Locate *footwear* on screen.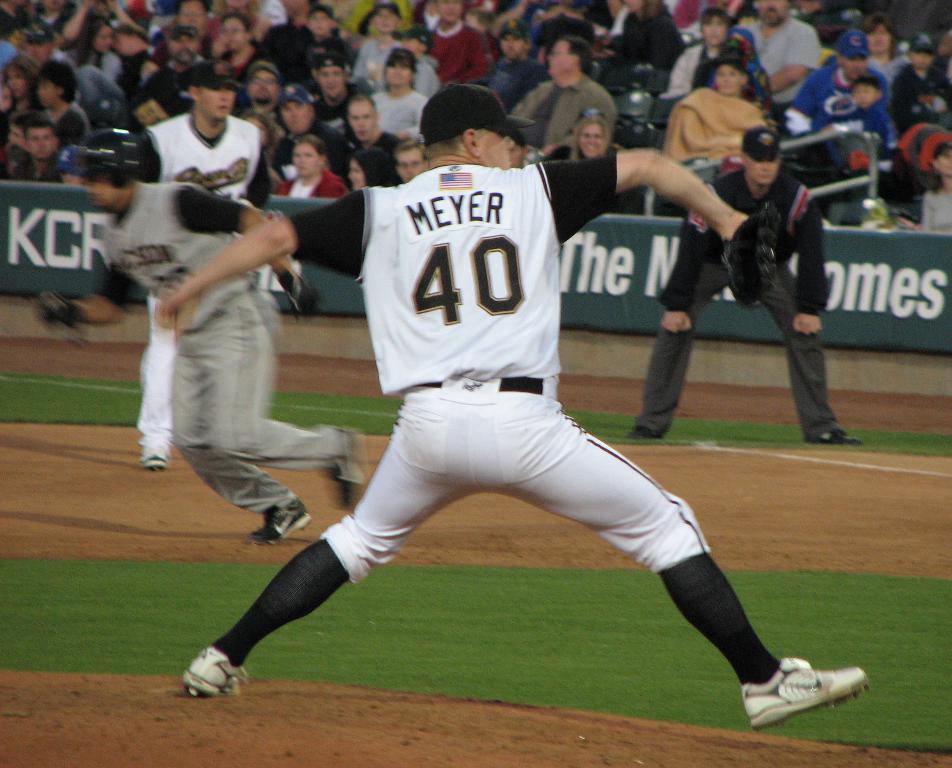
On screen at region(746, 662, 866, 728).
